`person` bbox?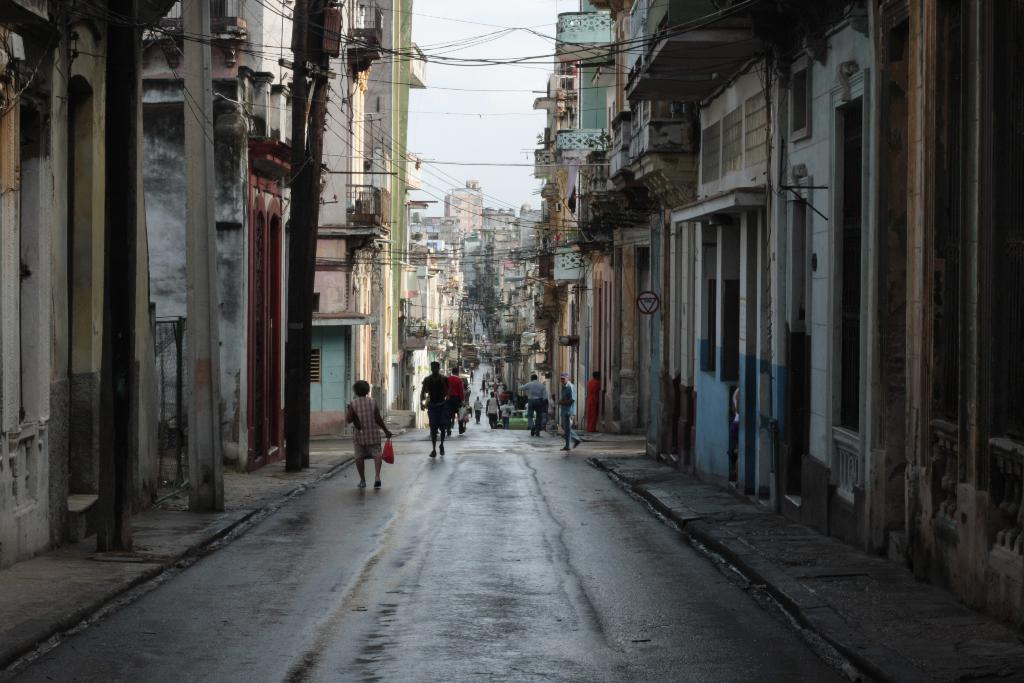
locate(500, 399, 509, 427)
